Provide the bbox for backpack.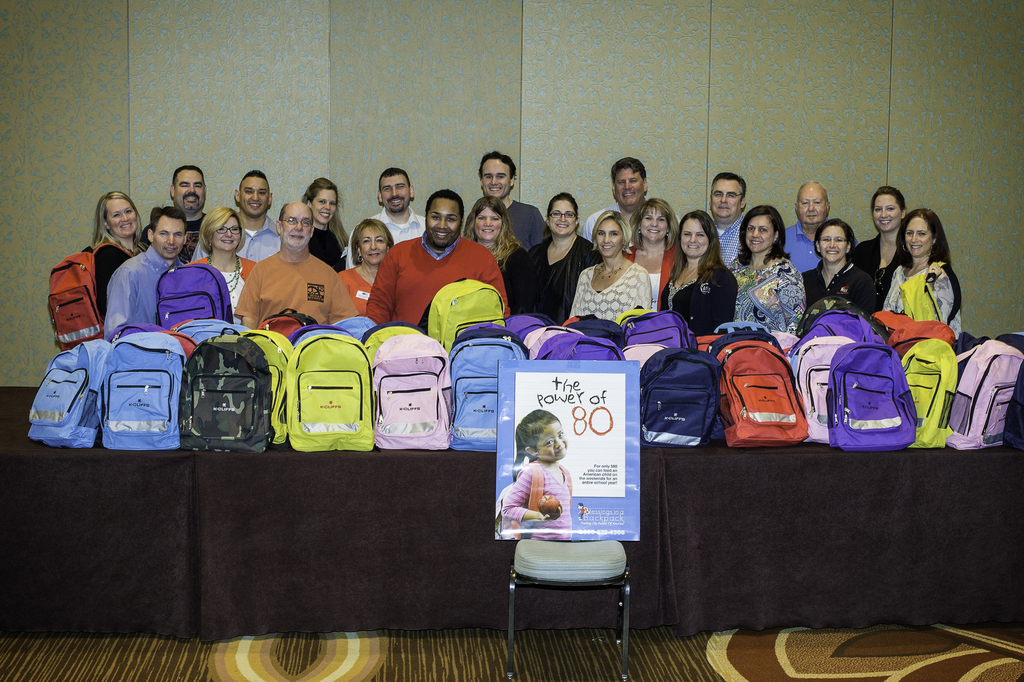
{"x1": 24, "y1": 336, "x2": 118, "y2": 442}.
